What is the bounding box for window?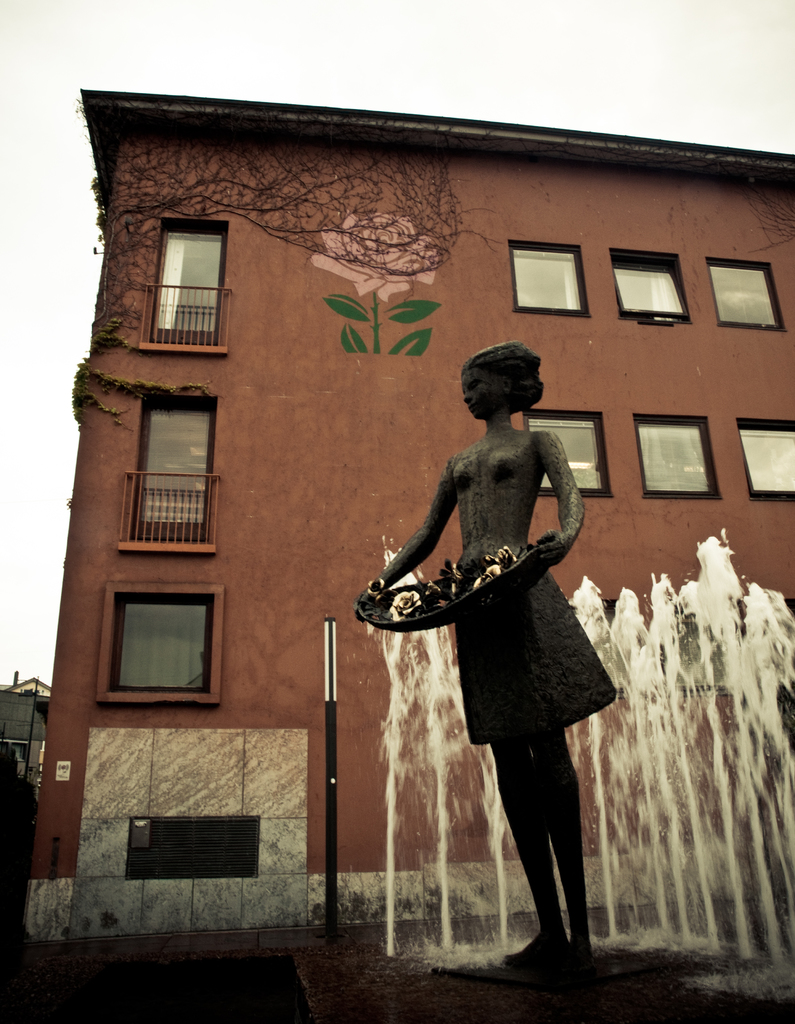
rect(743, 422, 794, 502).
